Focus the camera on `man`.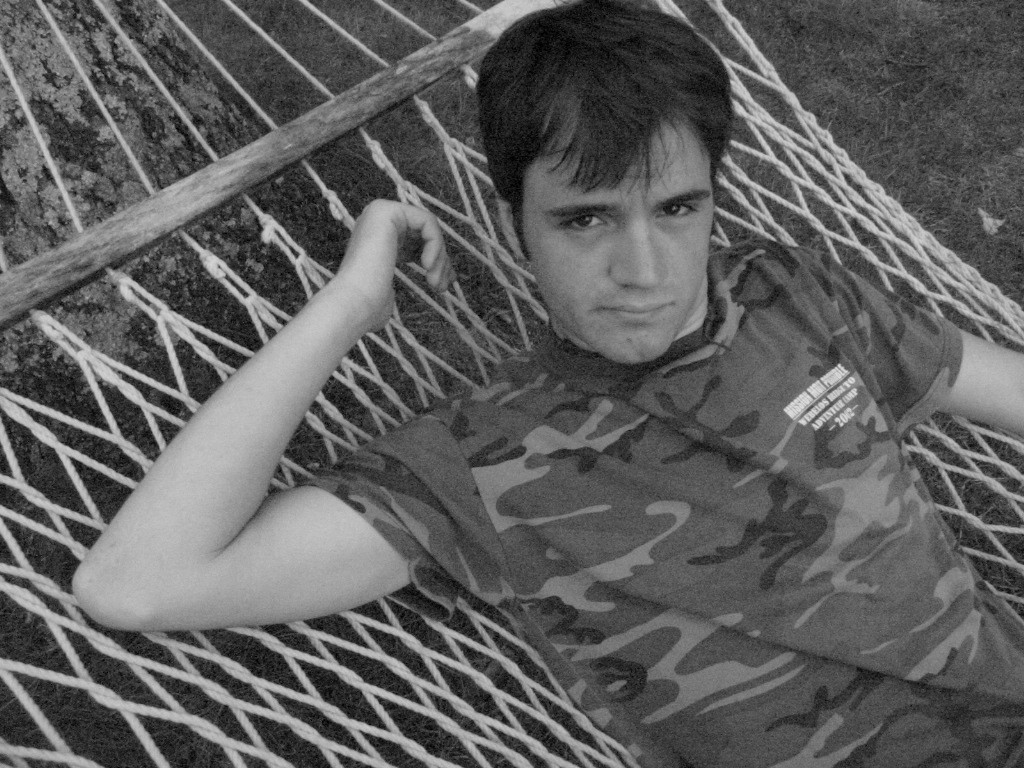
Focus region: [x1=73, y1=0, x2=1023, y2=767].
